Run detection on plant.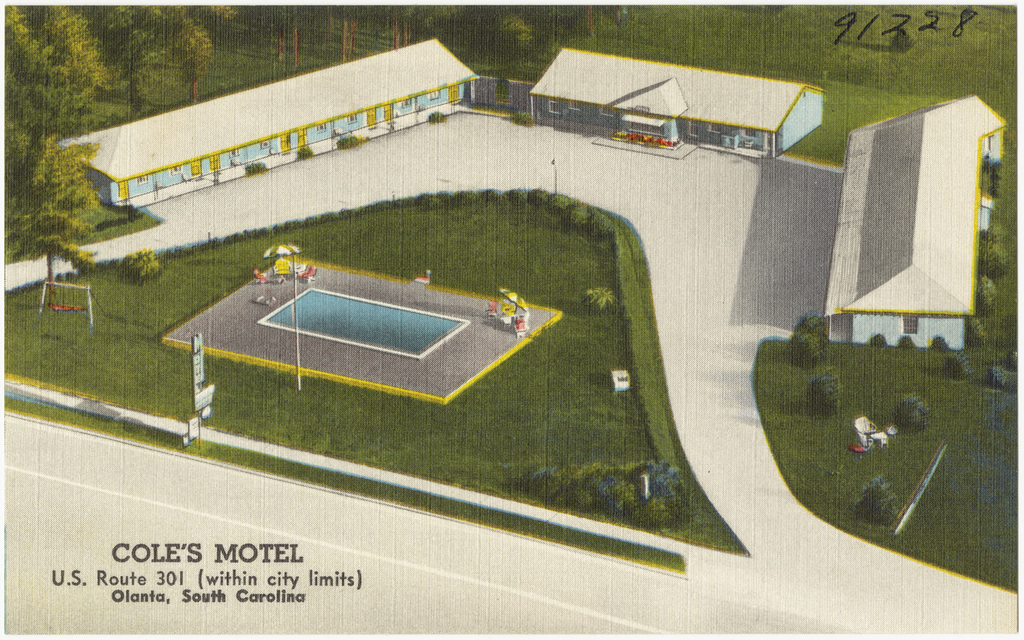
Result: box=[512, 107, 530, 128].
